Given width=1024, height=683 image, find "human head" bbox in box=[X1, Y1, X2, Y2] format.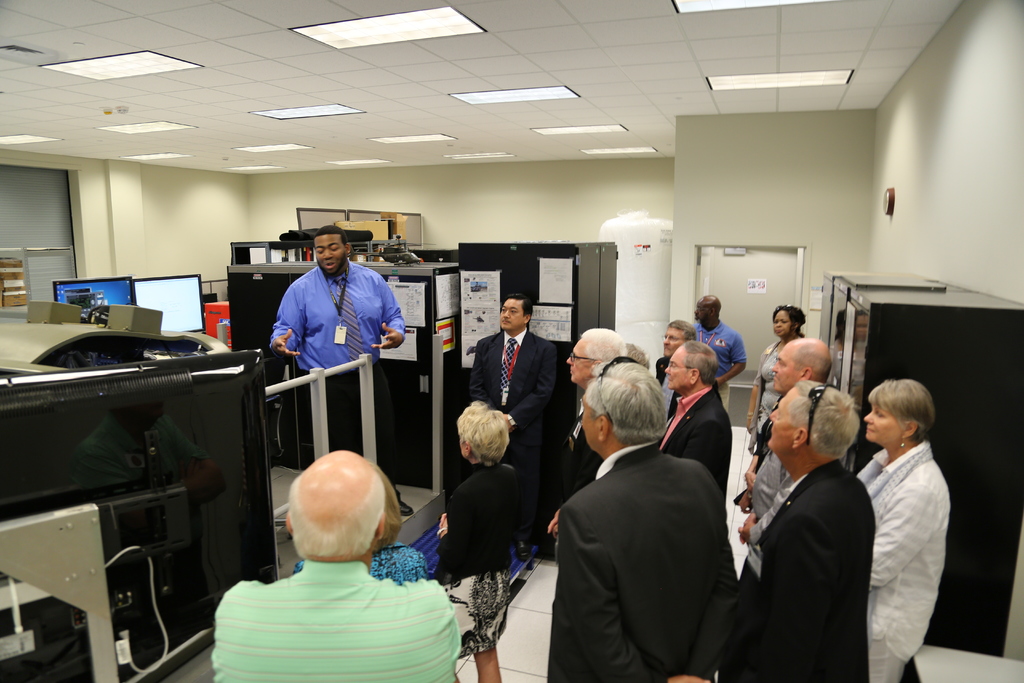
box=[661, 318, 695, 361].
